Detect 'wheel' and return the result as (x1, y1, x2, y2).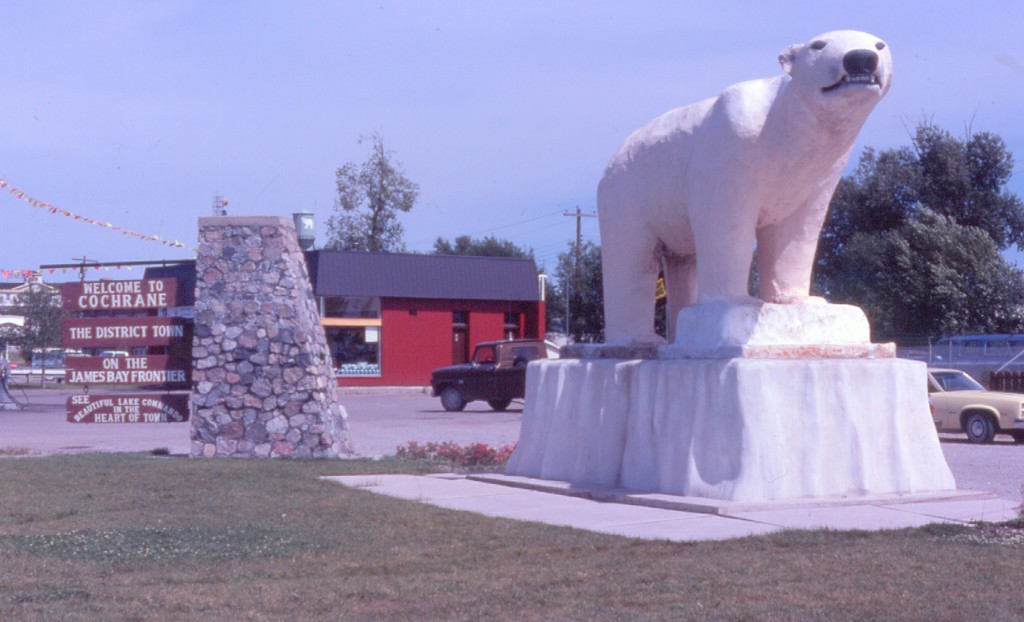
(964, 414, 998, 442).
